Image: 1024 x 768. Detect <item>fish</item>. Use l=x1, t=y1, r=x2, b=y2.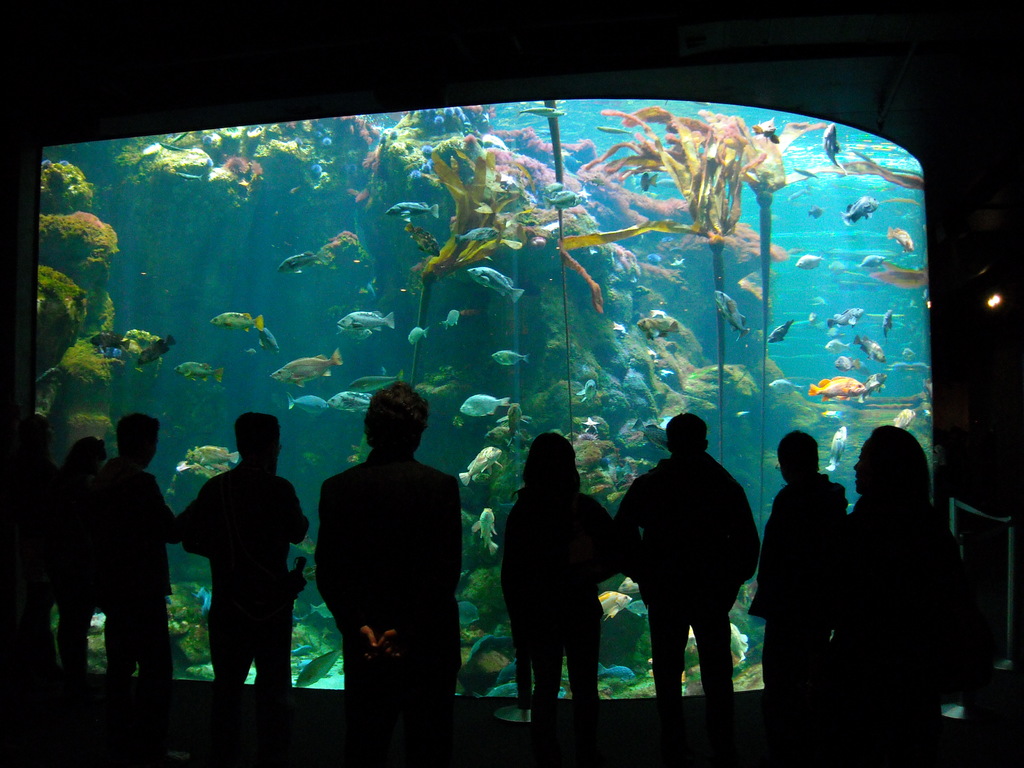
l=340, t=325, r=367, b=339.
